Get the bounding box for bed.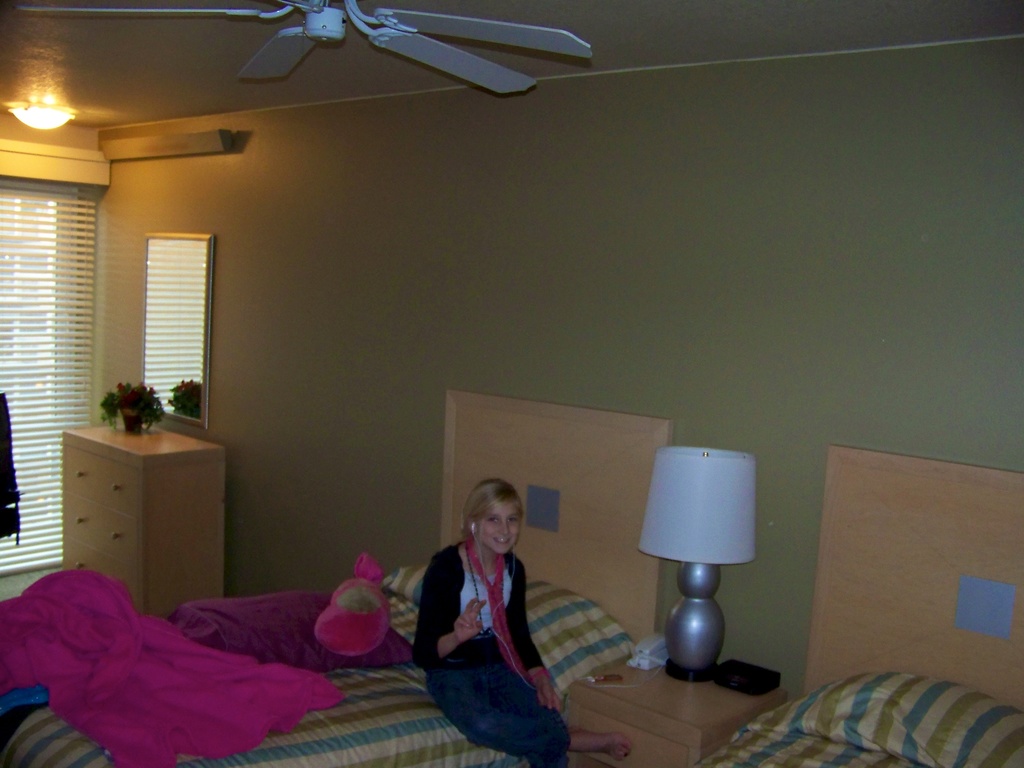
BBox(680, 446, 1023, 767).
